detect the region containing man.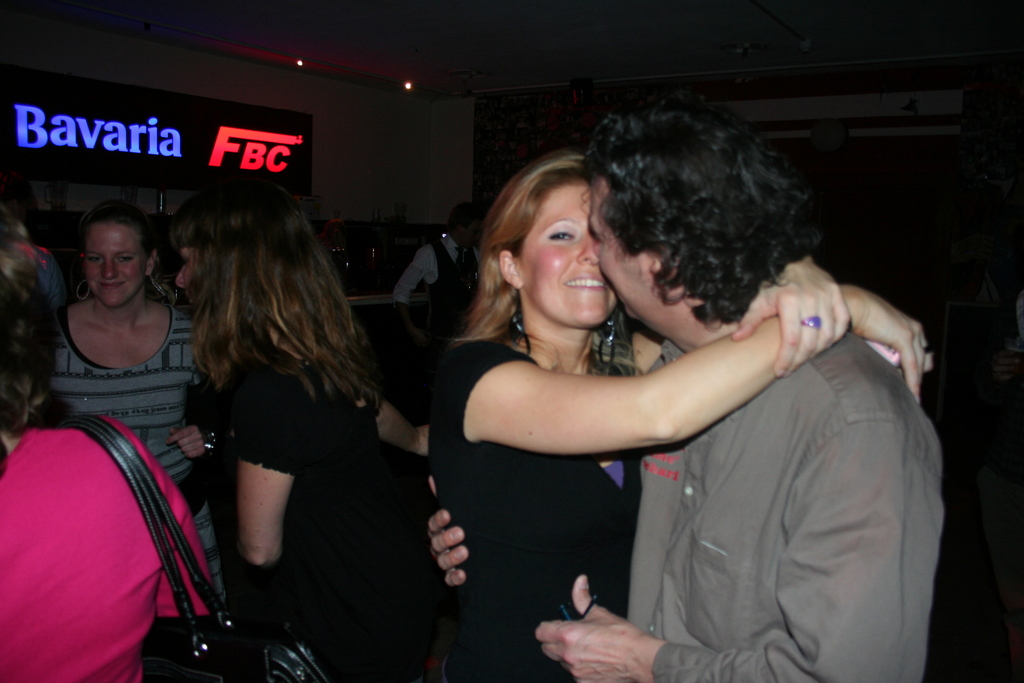
<box>422,88,948,682</box>.
